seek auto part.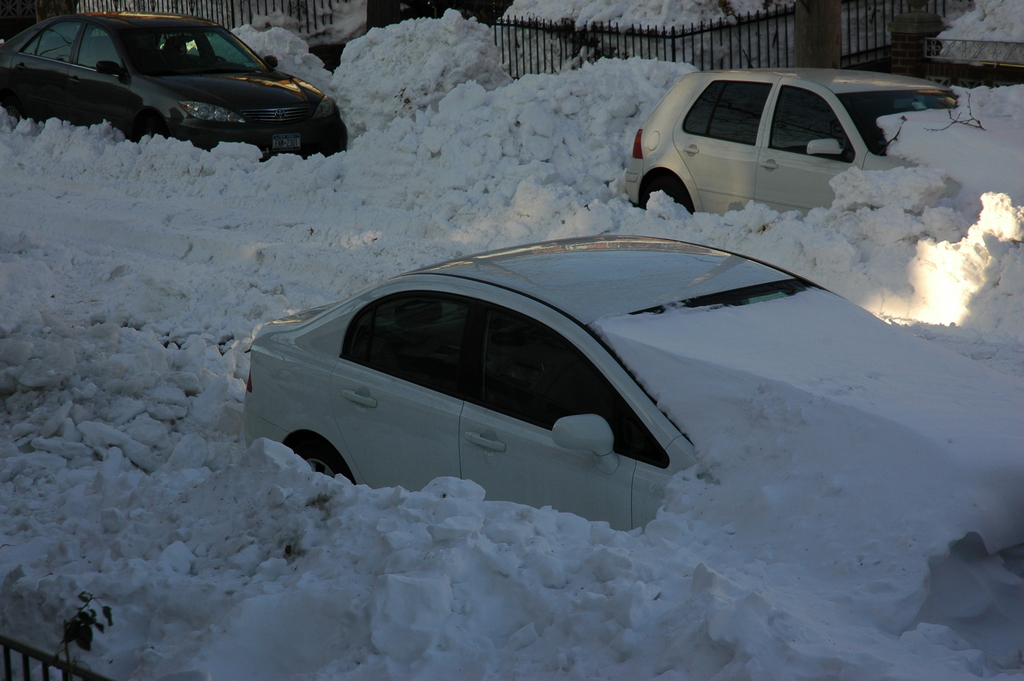
{"x1": 330, "y1": 288, "x2": 669, "y2": 480}.
